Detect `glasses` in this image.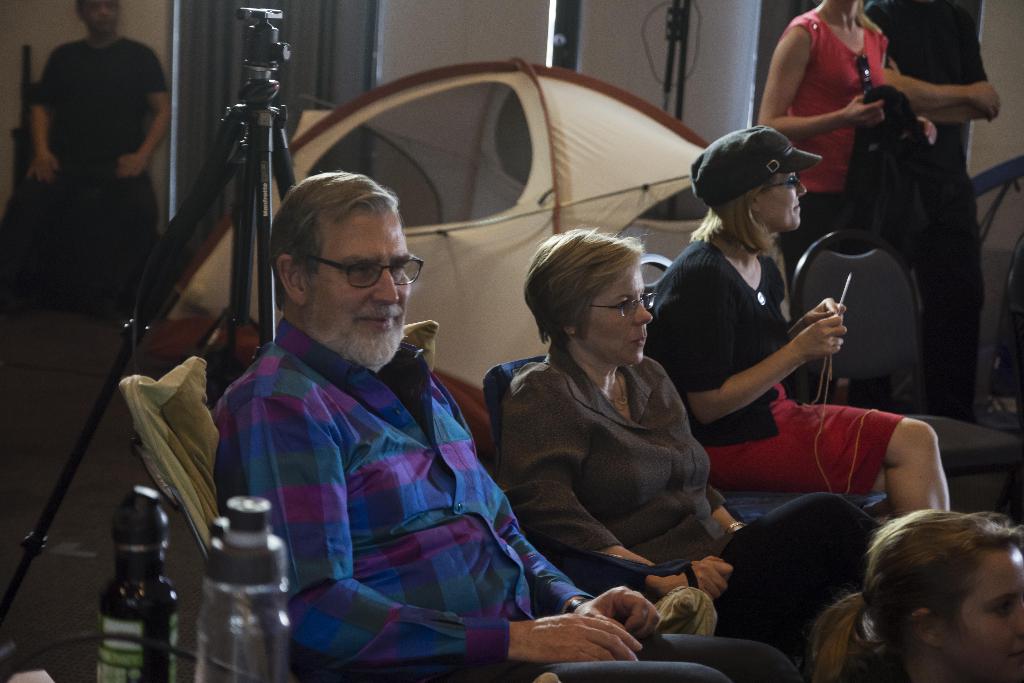
Detection: <region>289, 247, 412, 295</region>.
